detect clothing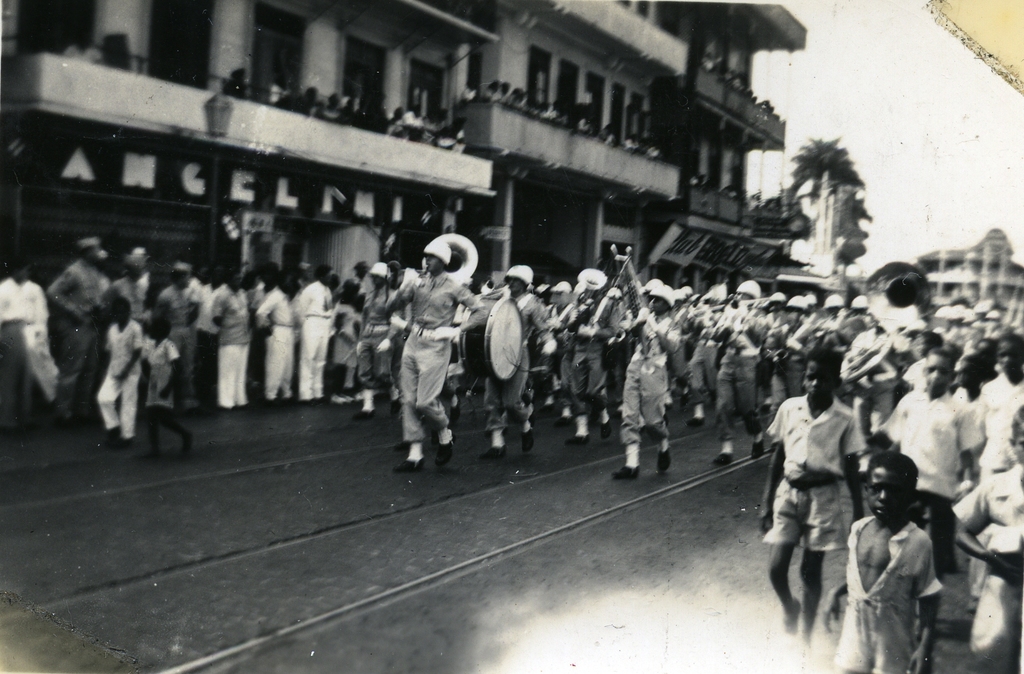
select_region(213, 284, 255, 403)
